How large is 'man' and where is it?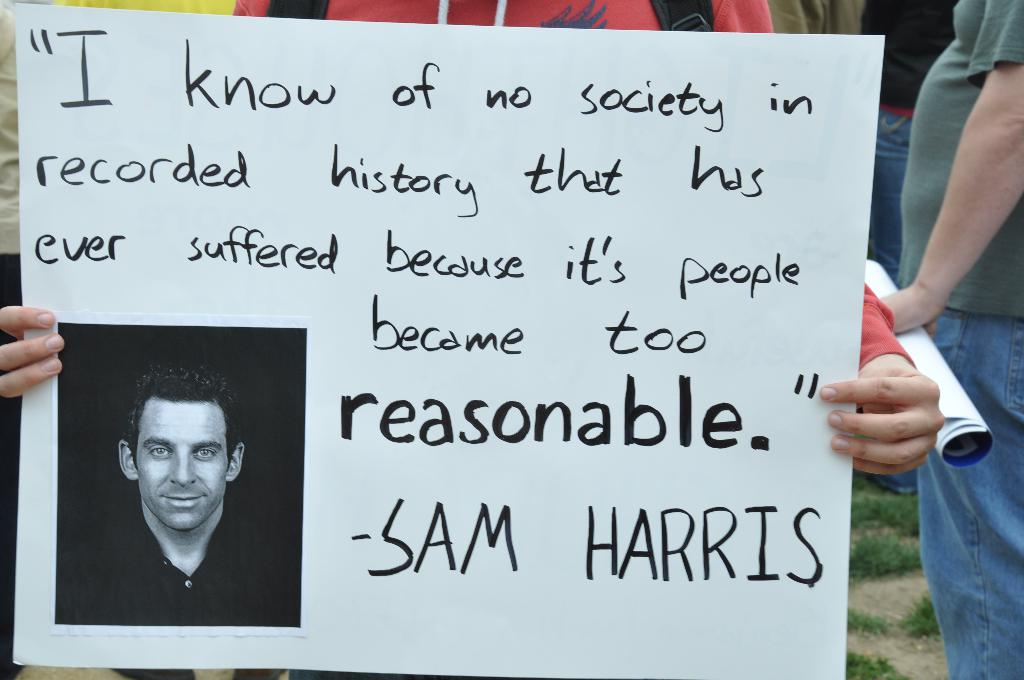
Bounding box: {"x1": 0, "y1": 0, "x2": 952, "y2": 679}.
